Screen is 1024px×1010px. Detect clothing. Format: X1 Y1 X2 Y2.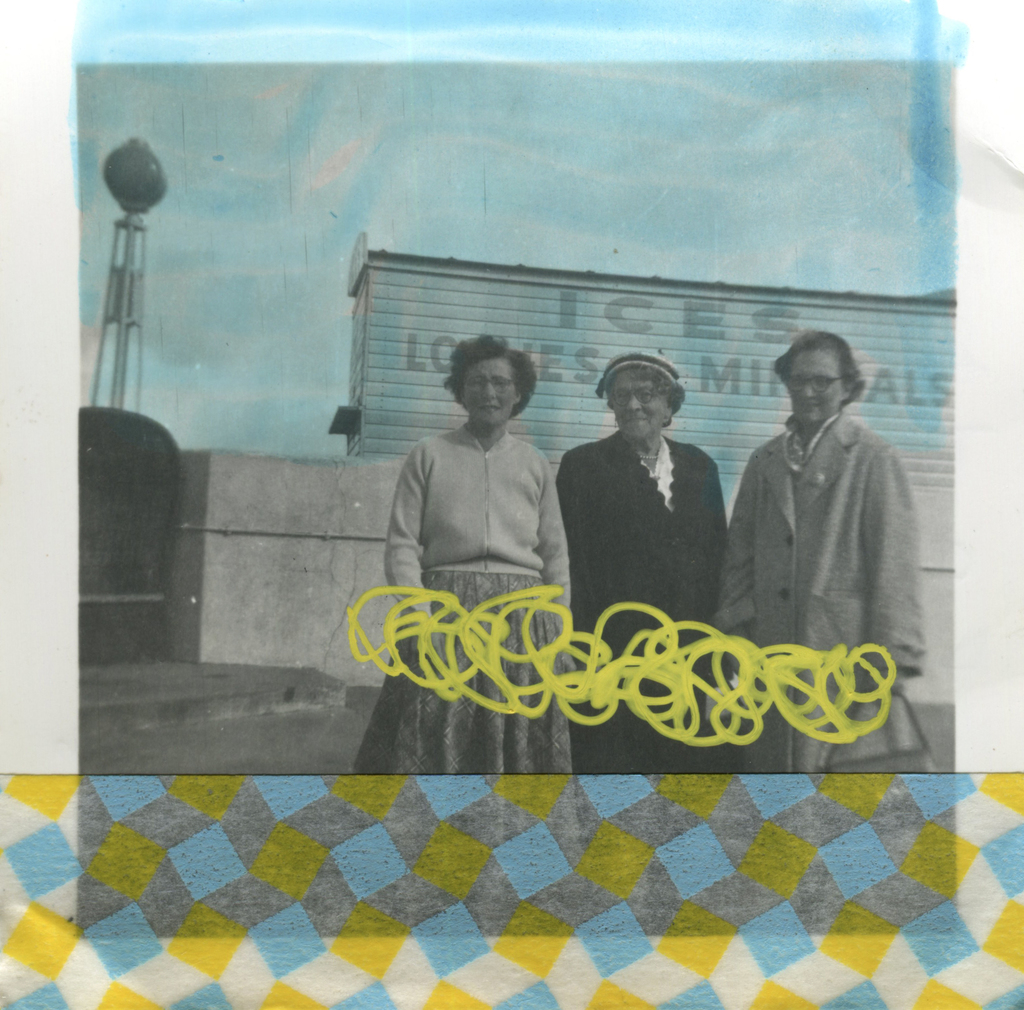
562 445 728 758.
